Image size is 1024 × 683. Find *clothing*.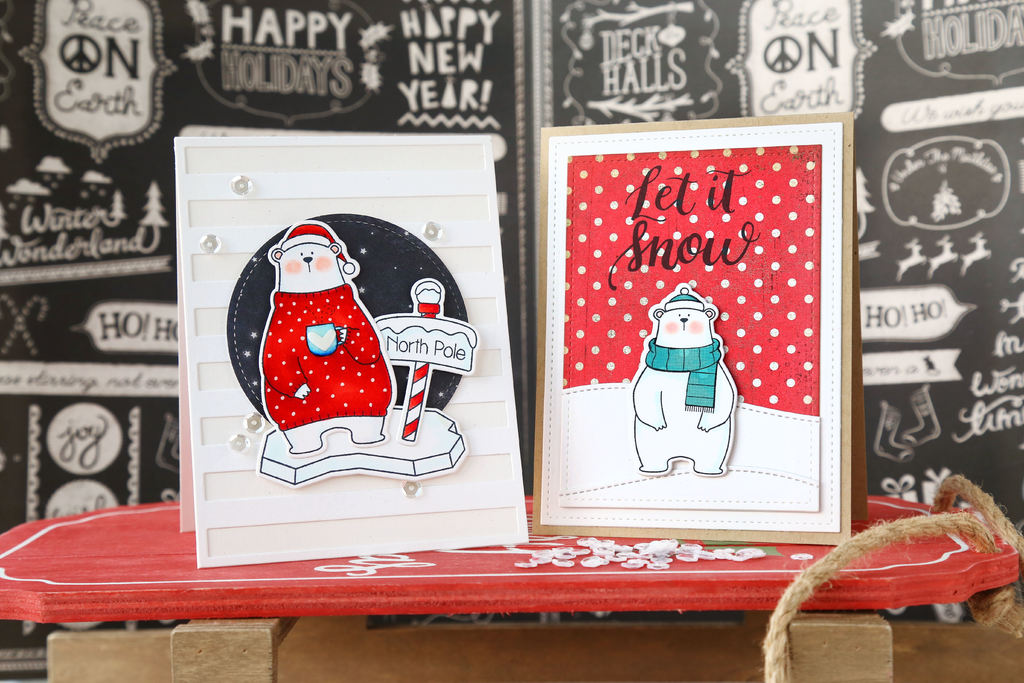
638/334/738/475.
